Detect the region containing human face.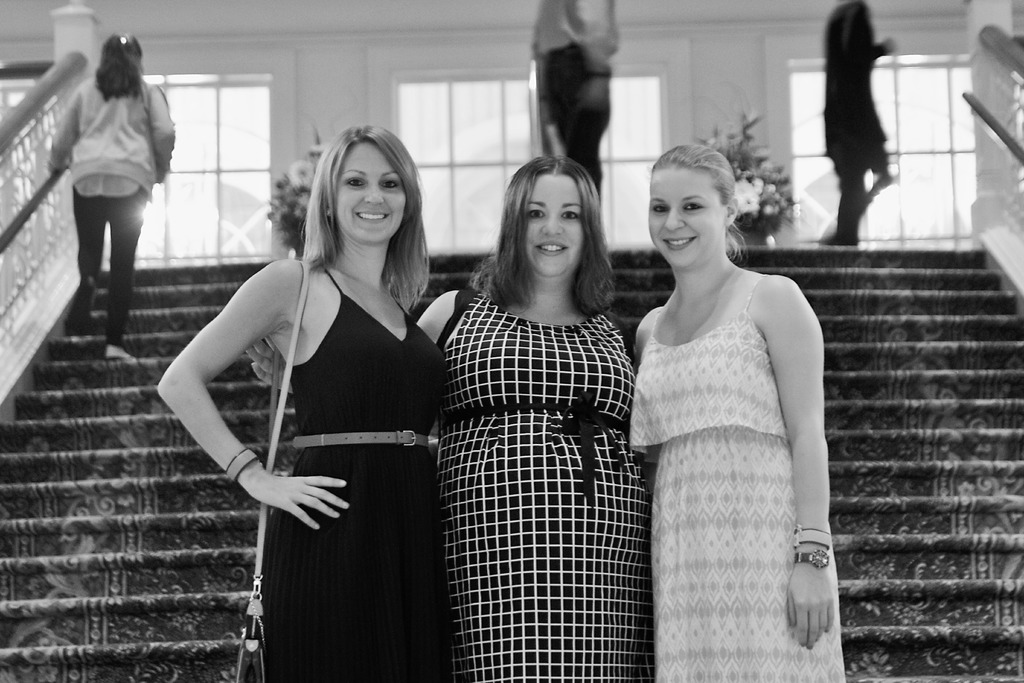
<region>335, 138, 403, 245</region>.
